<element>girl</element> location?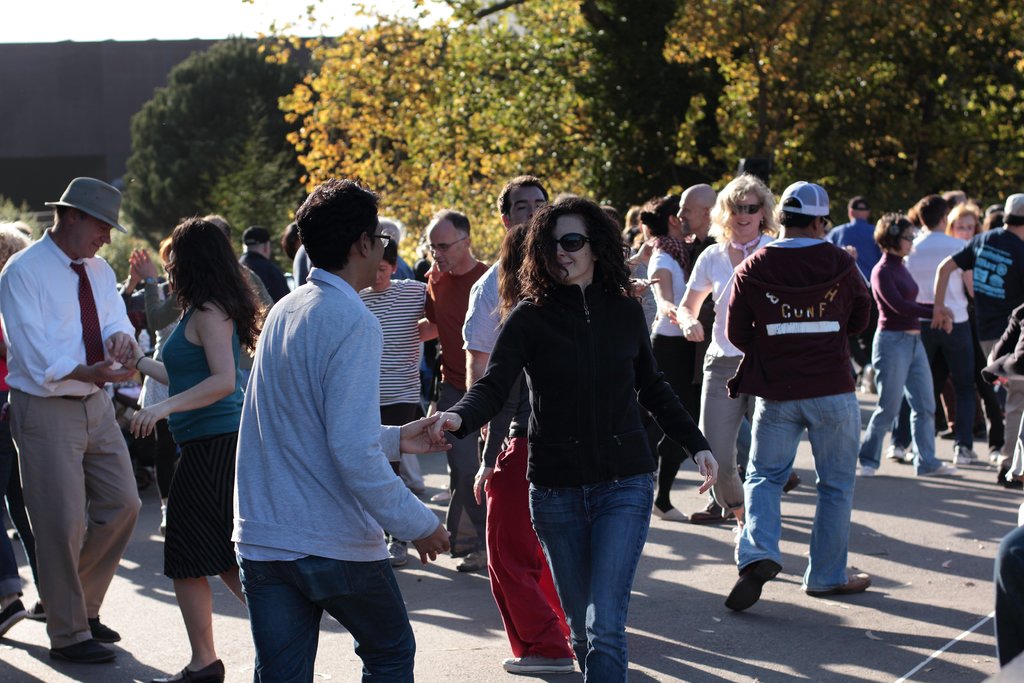
x1=356 y1=231 x2=426 y2=562
